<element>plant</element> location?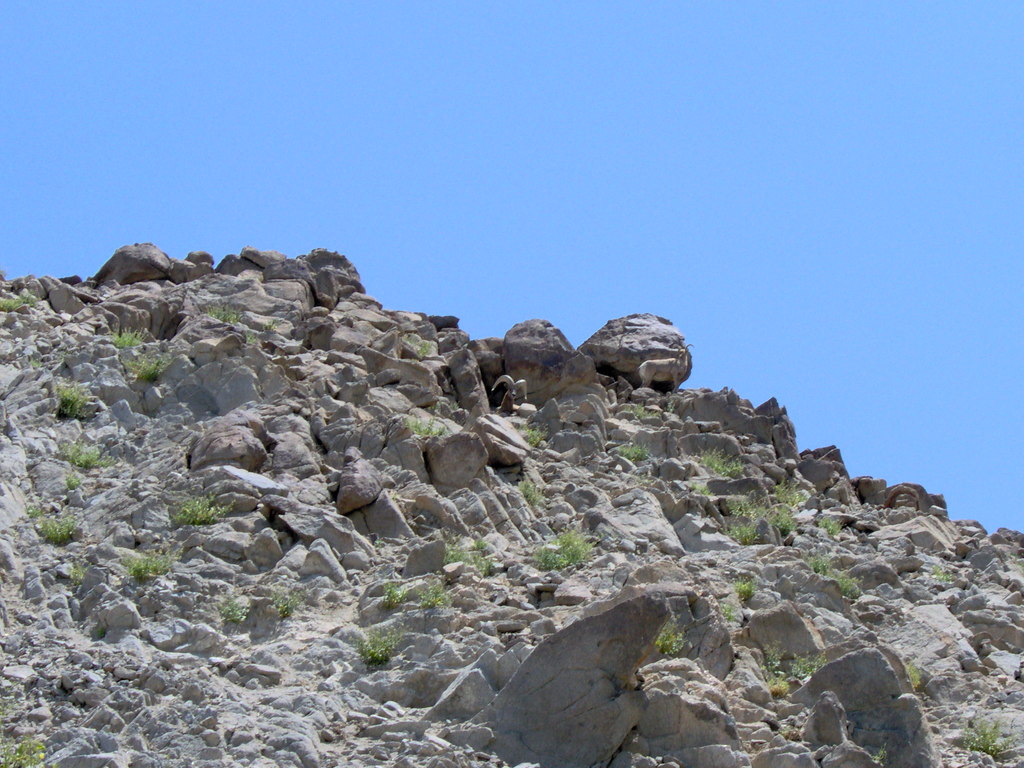
(left=102, top=331, right=143, bottom=356)
